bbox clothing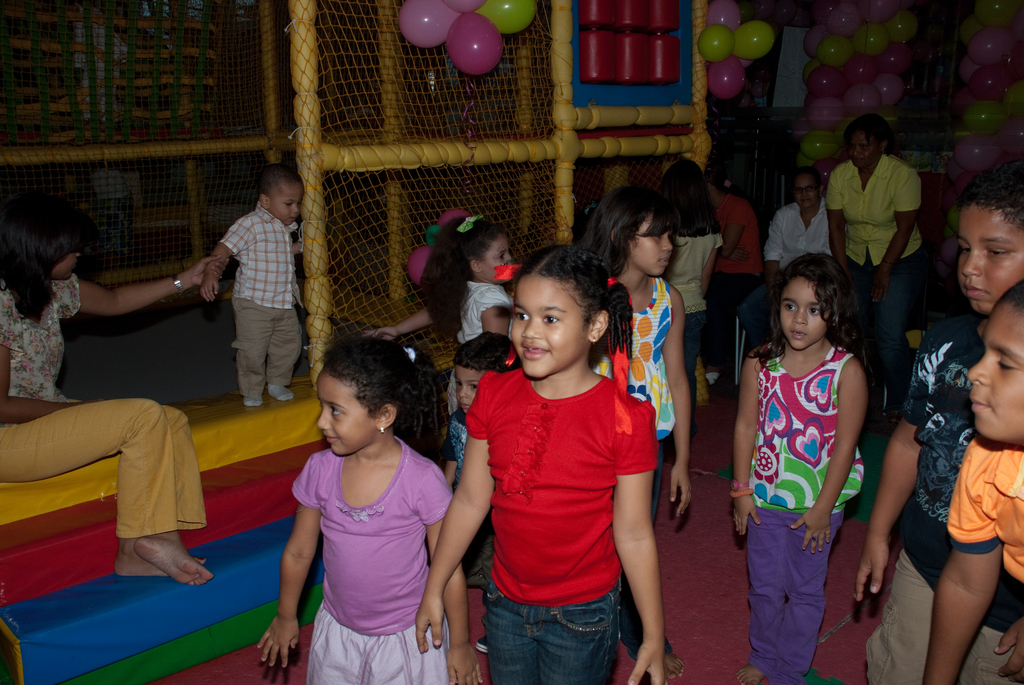
bbox(441, 269, 515, 362)
